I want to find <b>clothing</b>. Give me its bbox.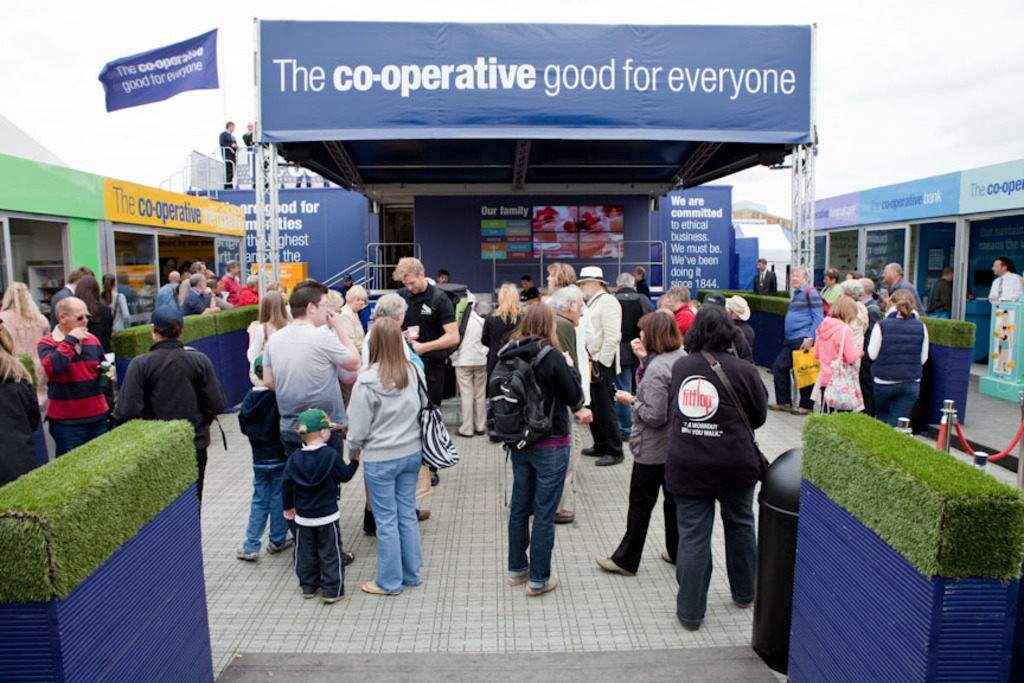
x1=497, y1=331, x2=585, y2=580.
